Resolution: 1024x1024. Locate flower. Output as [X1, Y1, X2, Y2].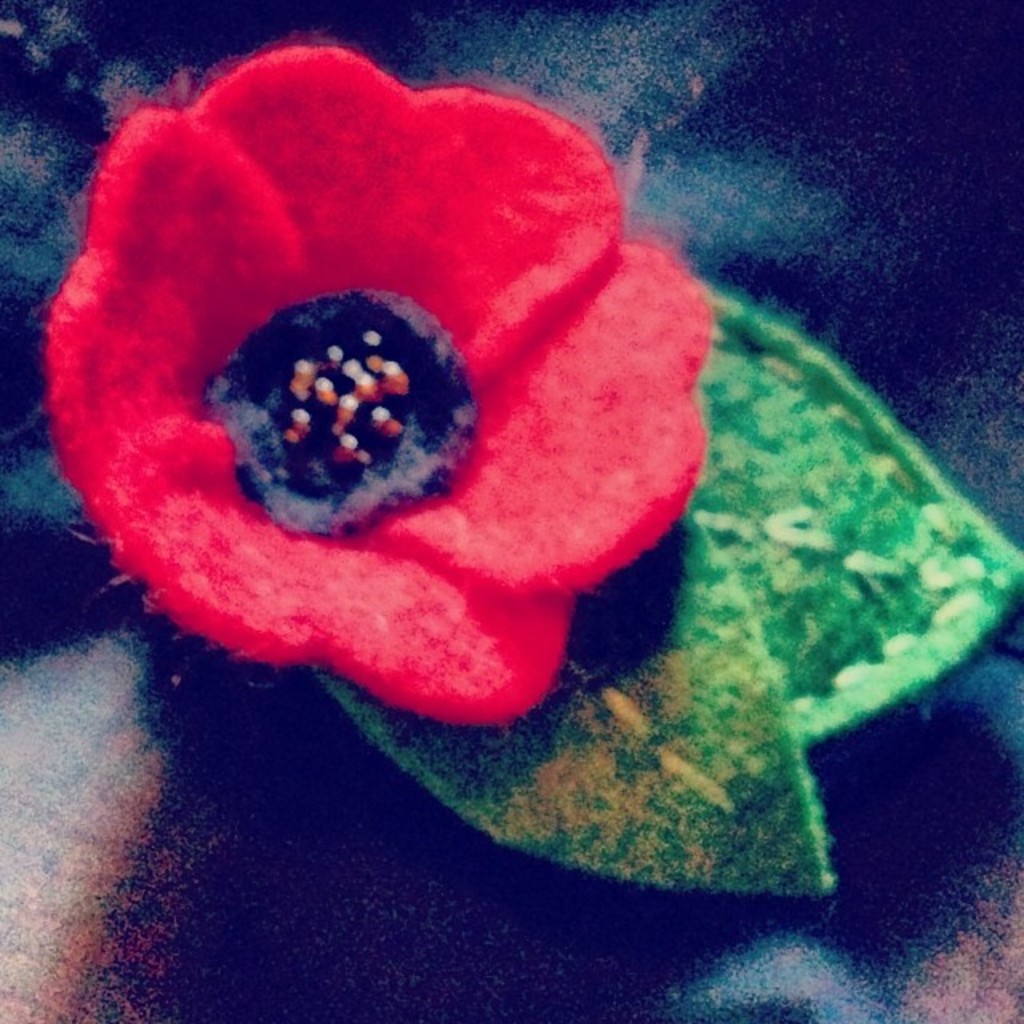
[46, 32, 709, 726].
